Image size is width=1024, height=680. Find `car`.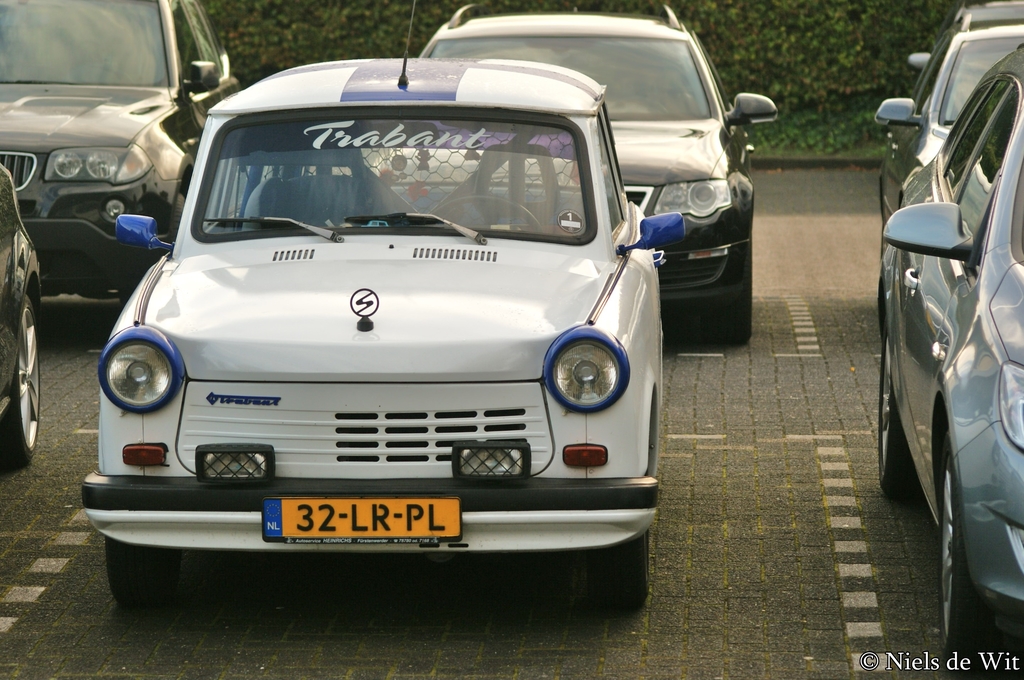
[78,25,727,642].
